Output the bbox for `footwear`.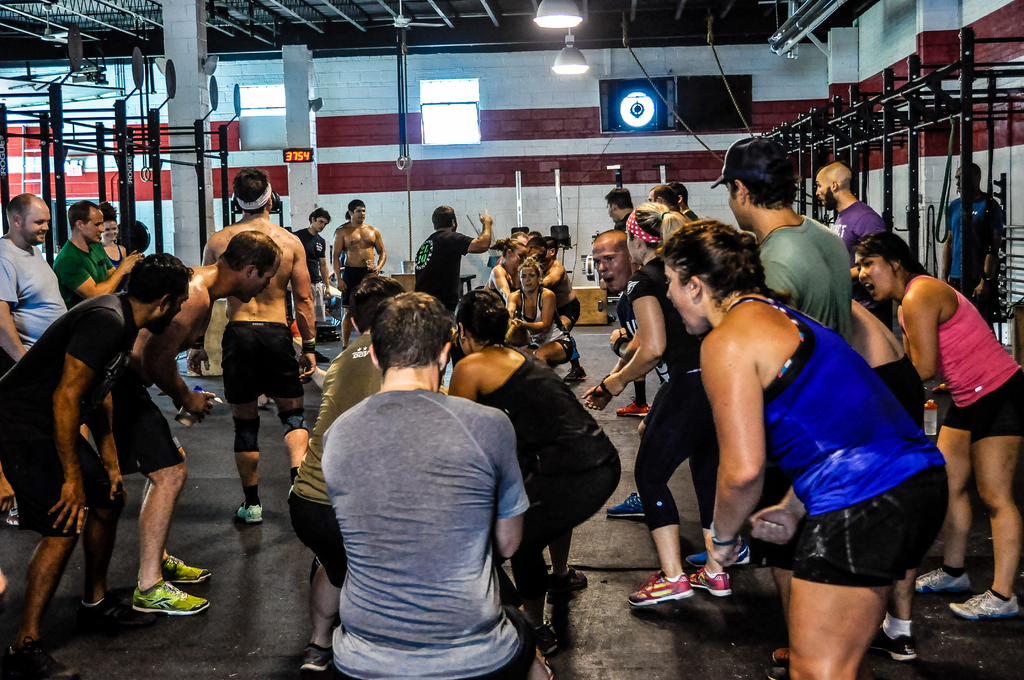
l=133, t=584, r=214, b=617.
